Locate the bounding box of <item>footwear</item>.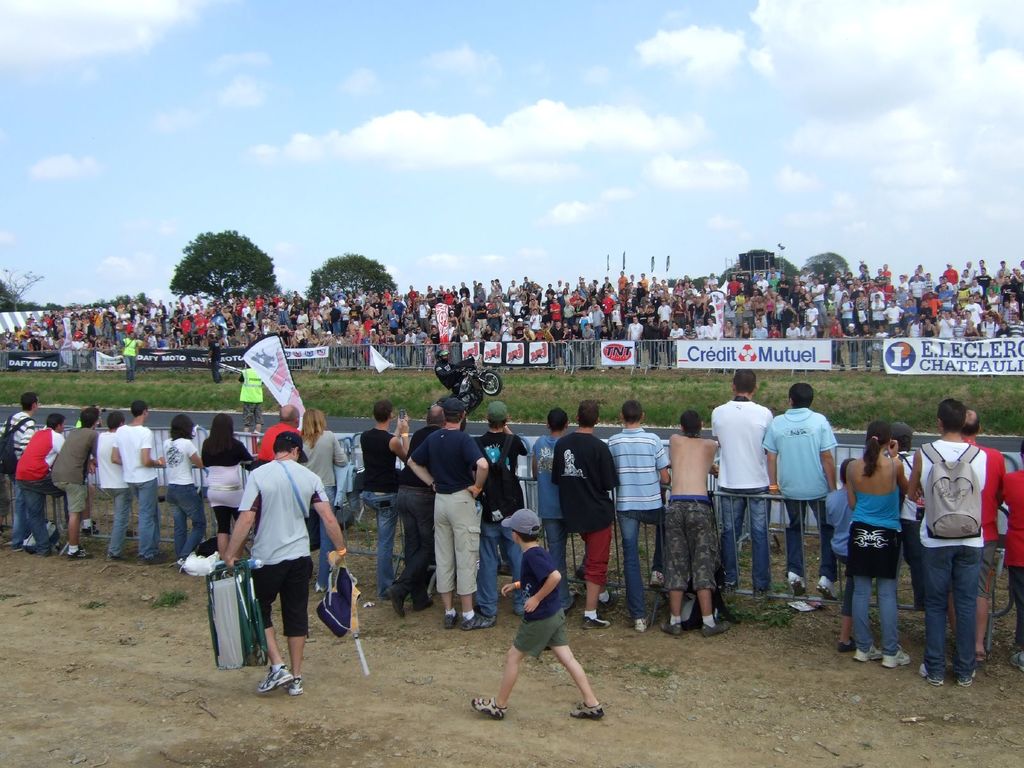
Bounding box: <bbox>1011, 651, 1023, 669</bbox>.
